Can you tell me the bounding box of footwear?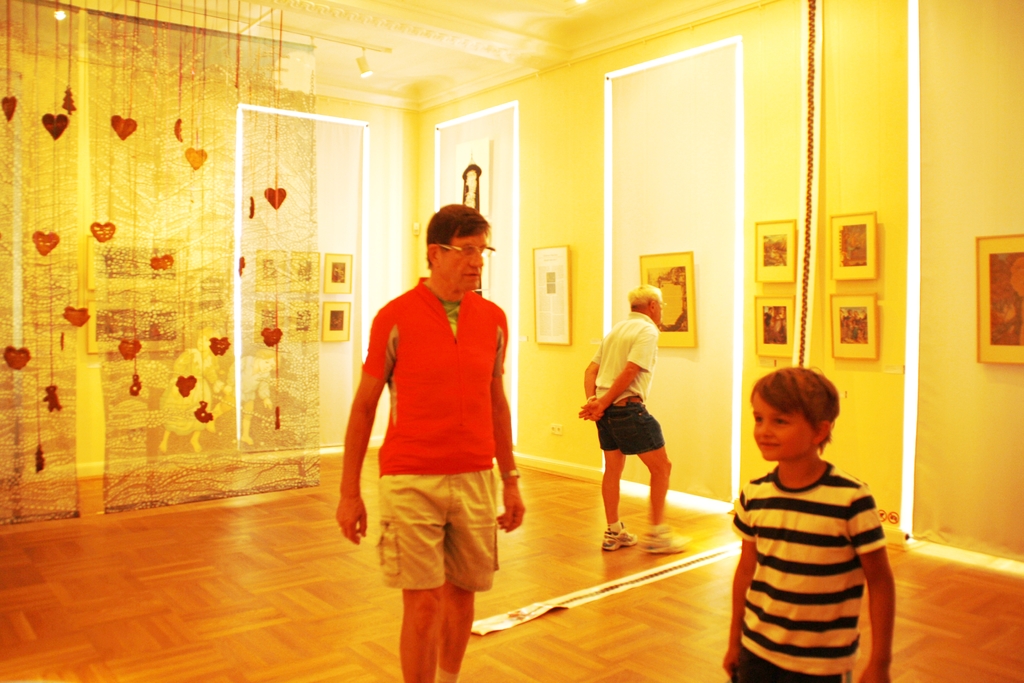
[601,528,636,552].
